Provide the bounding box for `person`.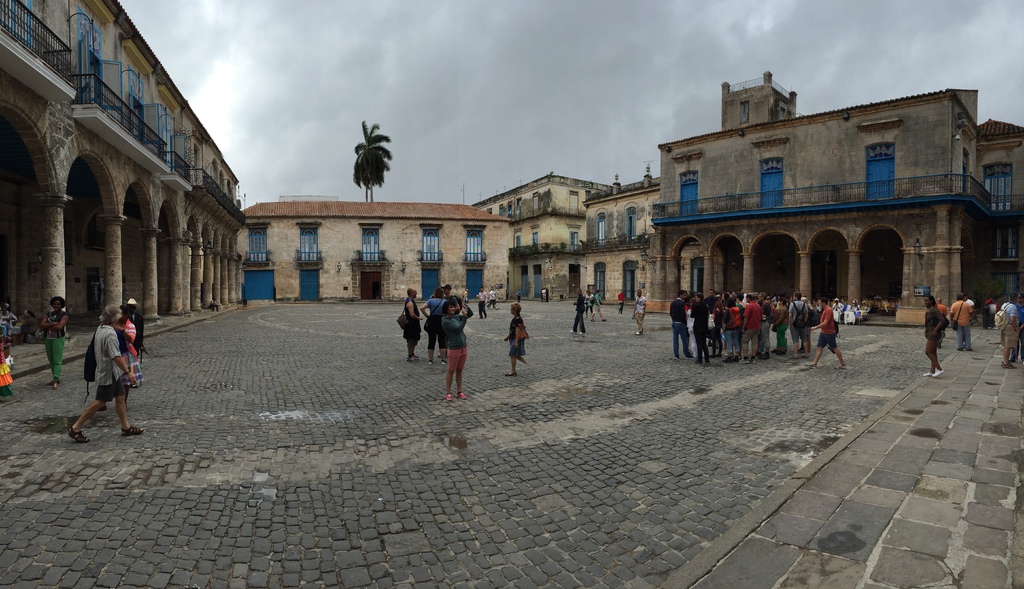
(502, 301, 531, 374).
